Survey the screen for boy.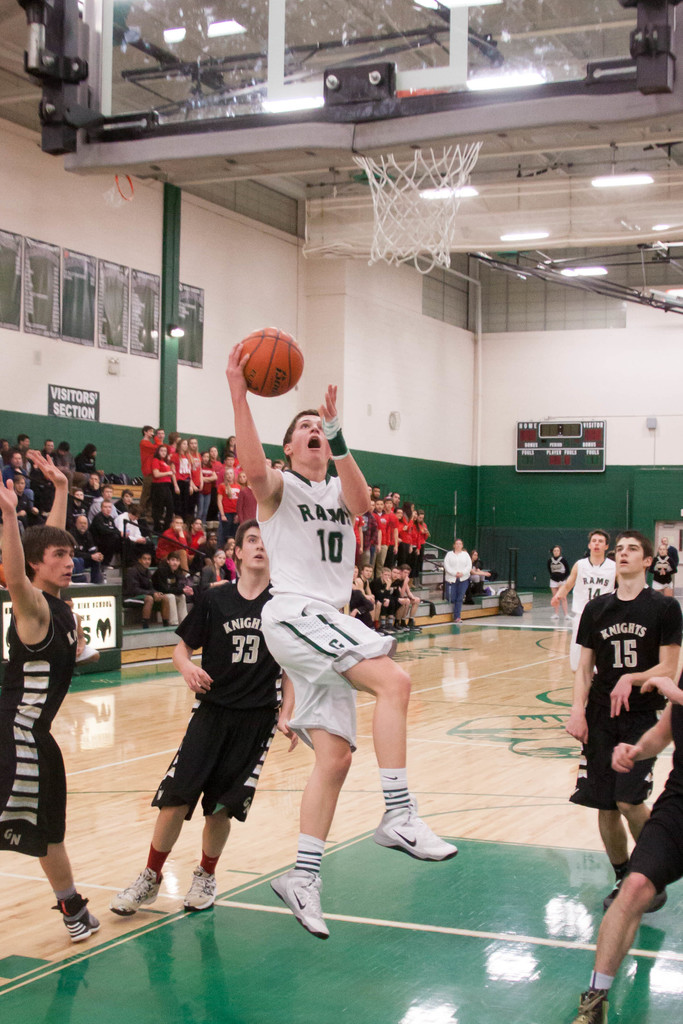
Survey found: [88,500,129,559].
